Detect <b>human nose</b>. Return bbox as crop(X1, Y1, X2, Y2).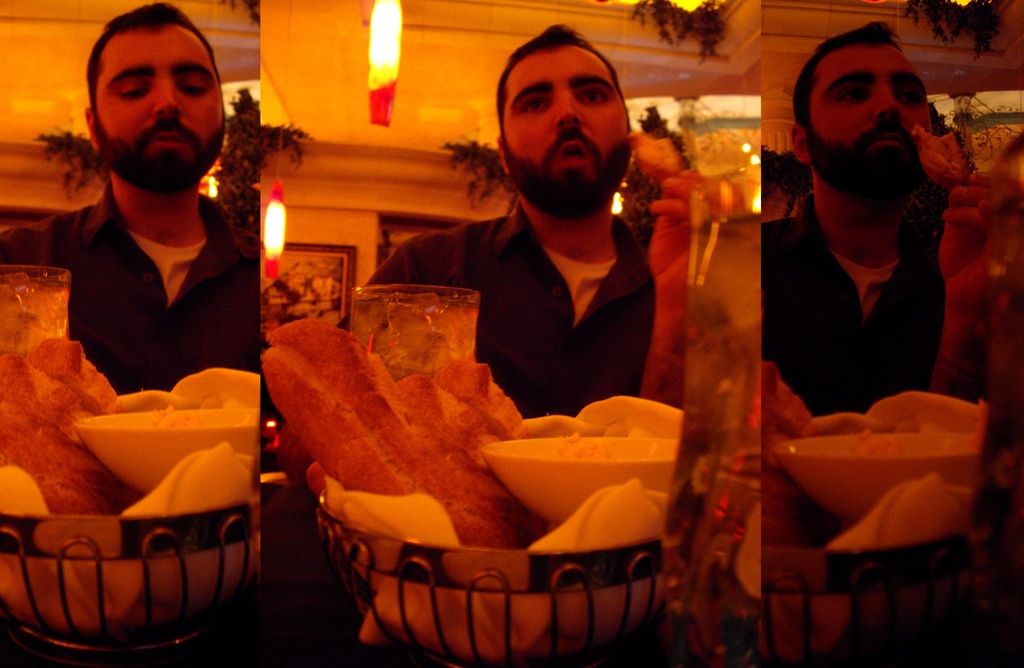
crop(154, 78, 180, 118).
